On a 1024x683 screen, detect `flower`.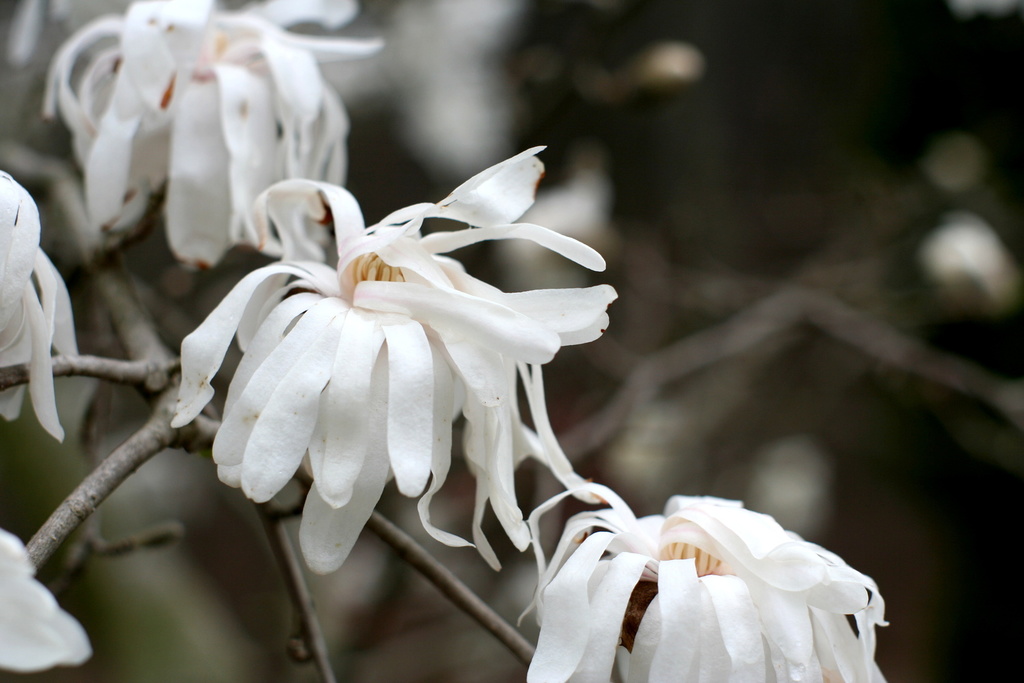
{"left": 39, "top": 0, "right": 380, "bottom": 266}.
